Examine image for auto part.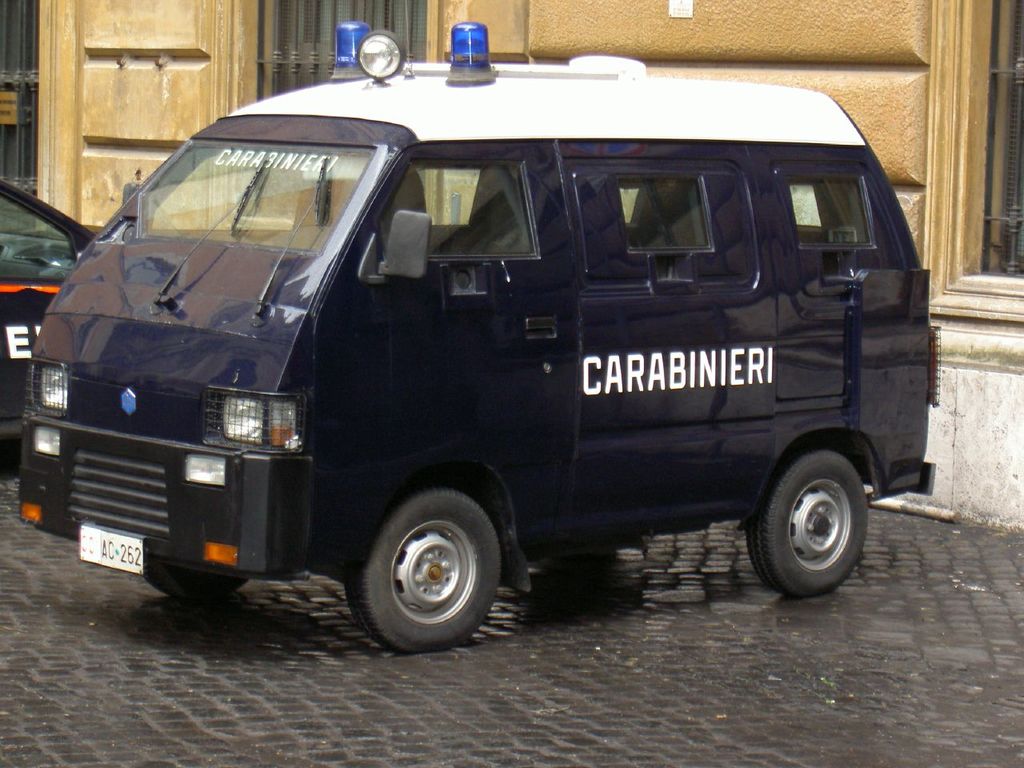
Examination result: pyautogui.locateOnScreen(381, 214, 435, 274).
